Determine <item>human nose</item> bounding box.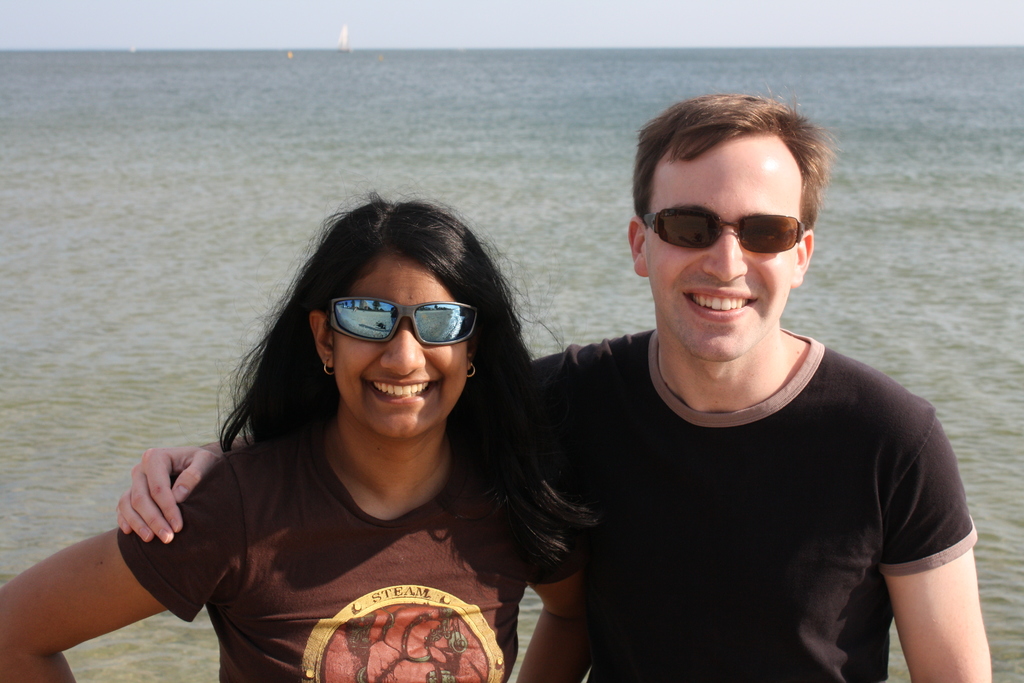
Determined: {"left": 381, "top": 315, "right": 426, "bottom": 378}.
